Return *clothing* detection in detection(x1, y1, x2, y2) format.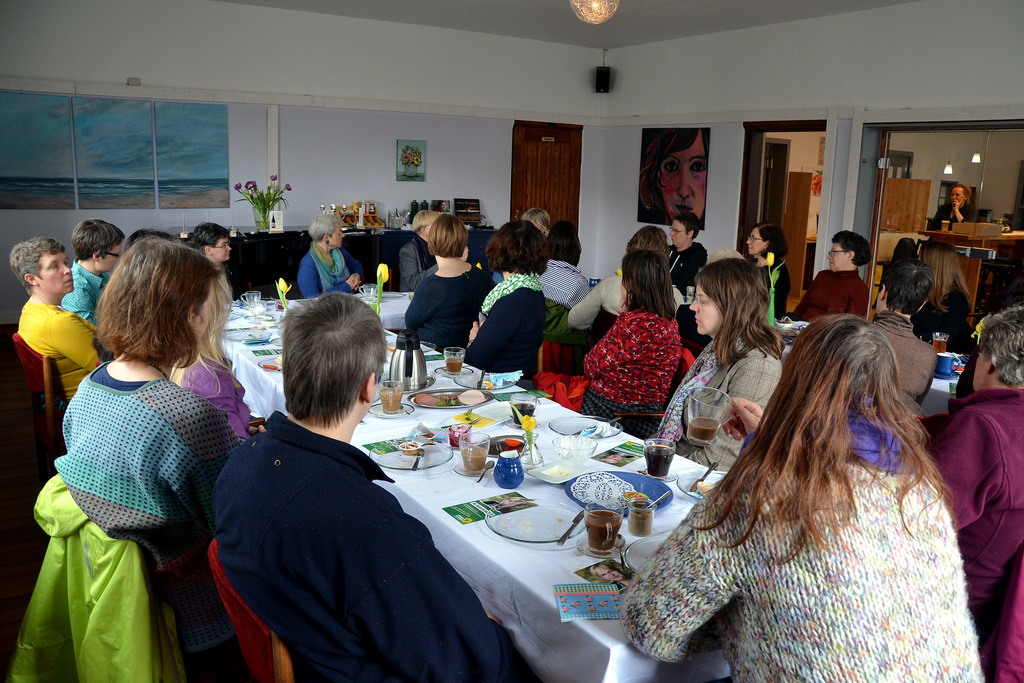
detection(57, 247, 94, 315).
